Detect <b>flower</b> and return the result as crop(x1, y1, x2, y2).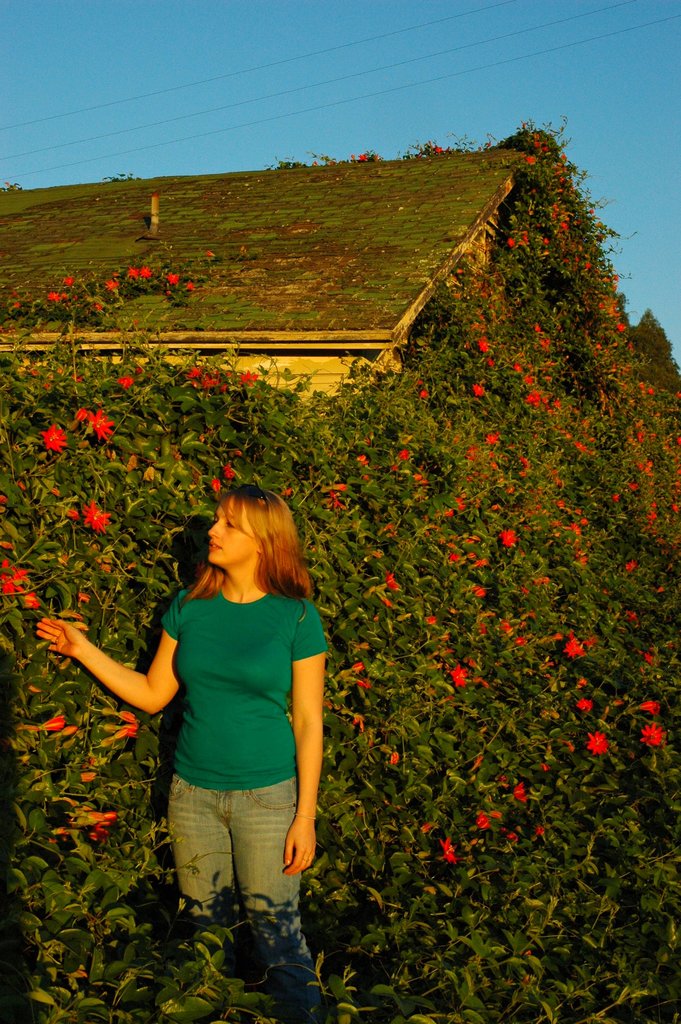
crop(81, 810, 113, 825).
